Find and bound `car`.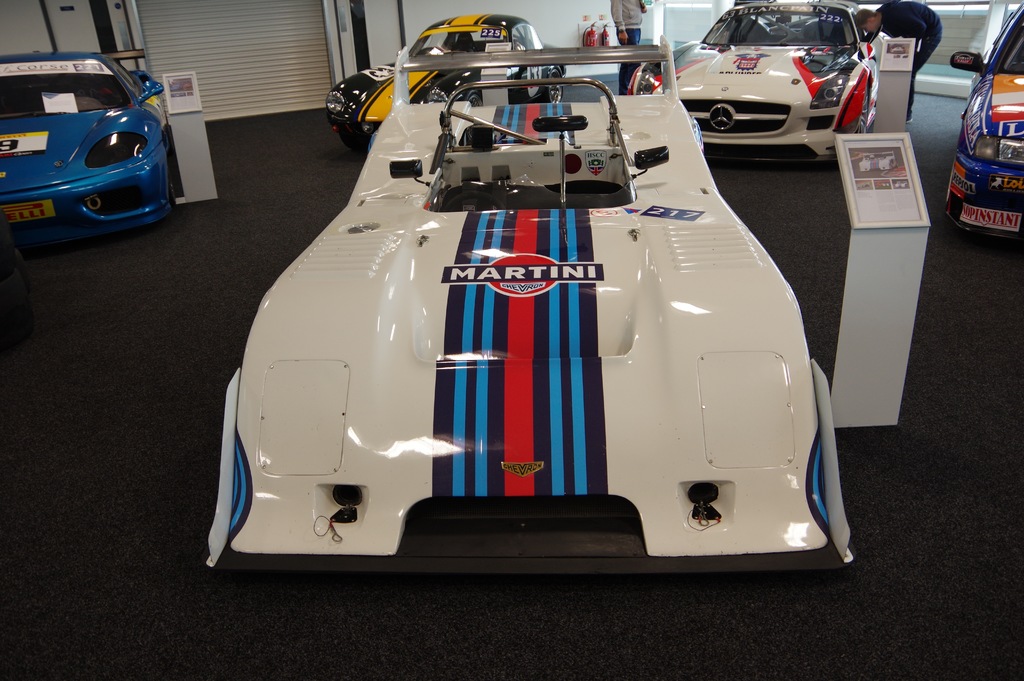
Bound: [x1=623, y1=0, x2=878, y2=168].
